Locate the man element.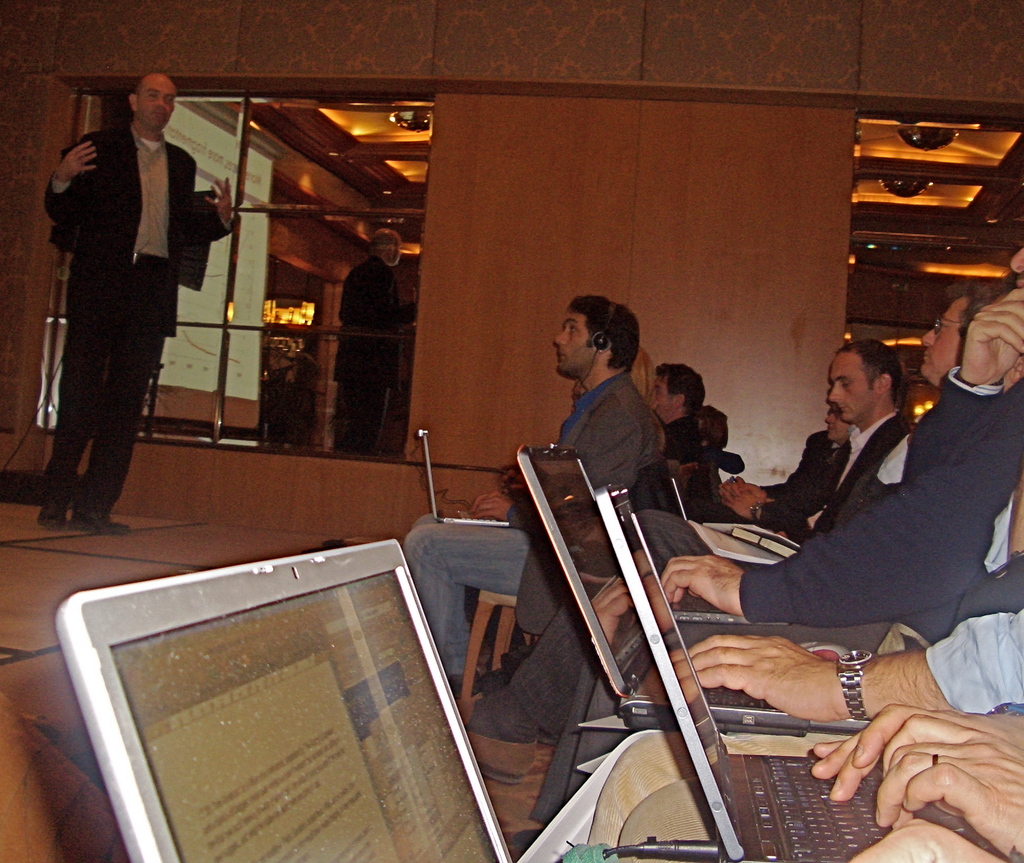
Element bbox: <bbox>692, 342, 914, 543</bbox>.
